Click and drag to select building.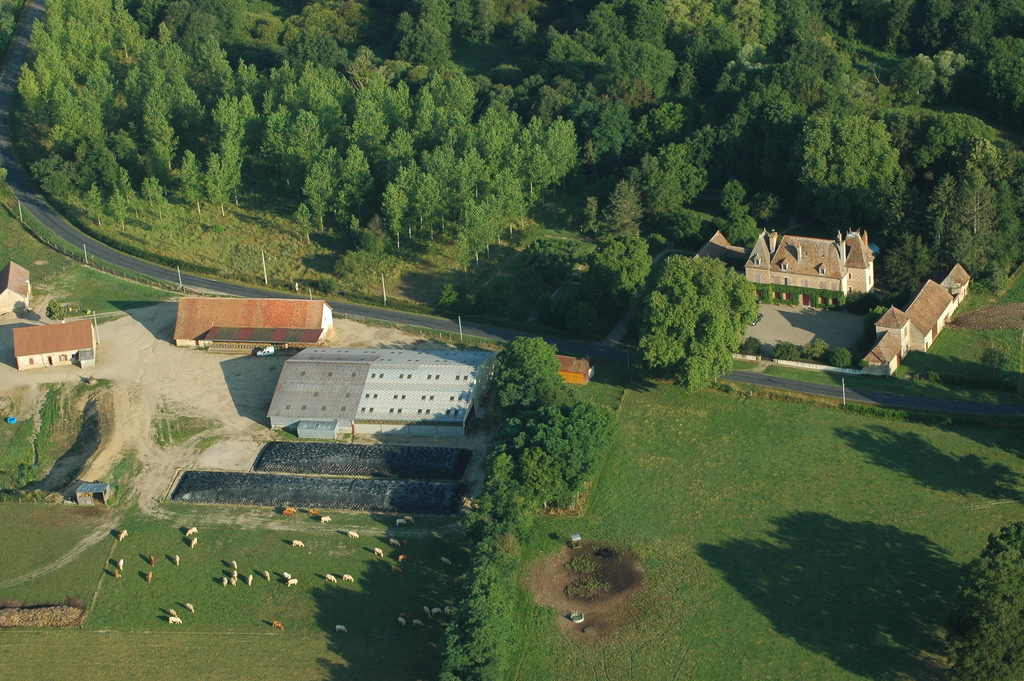
Selection: x1=12 y1=308 x2=99 y2=371.
